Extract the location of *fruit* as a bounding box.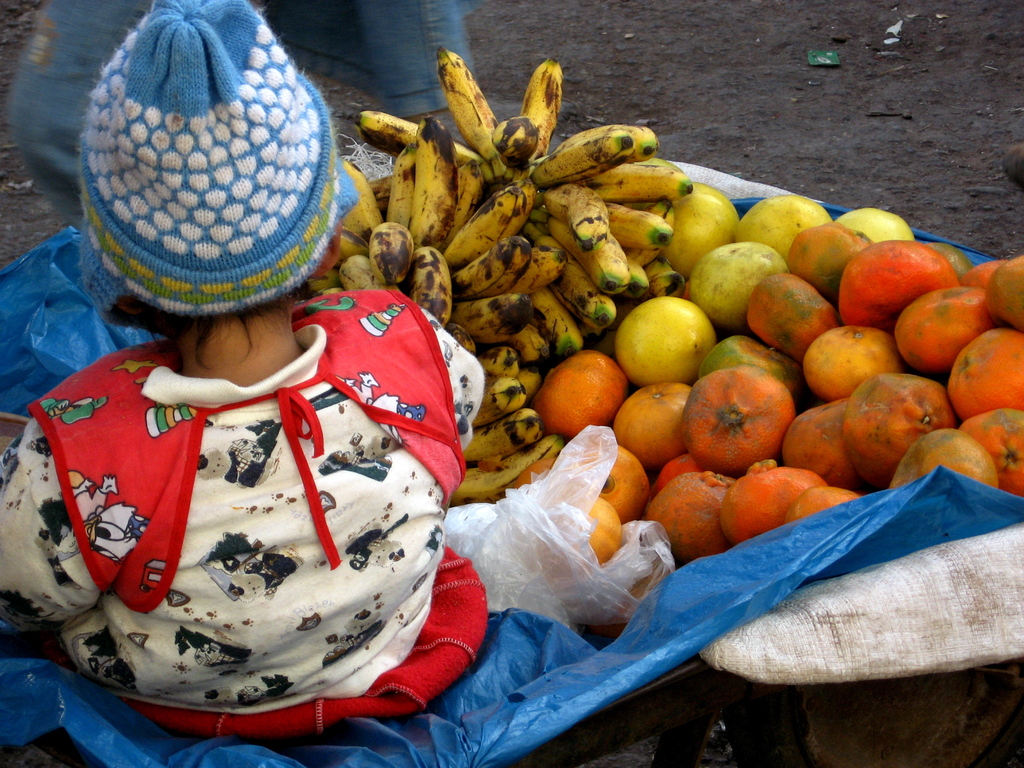
{"left": 629, "top": 291, "right": 732, "bottom": 383}.
